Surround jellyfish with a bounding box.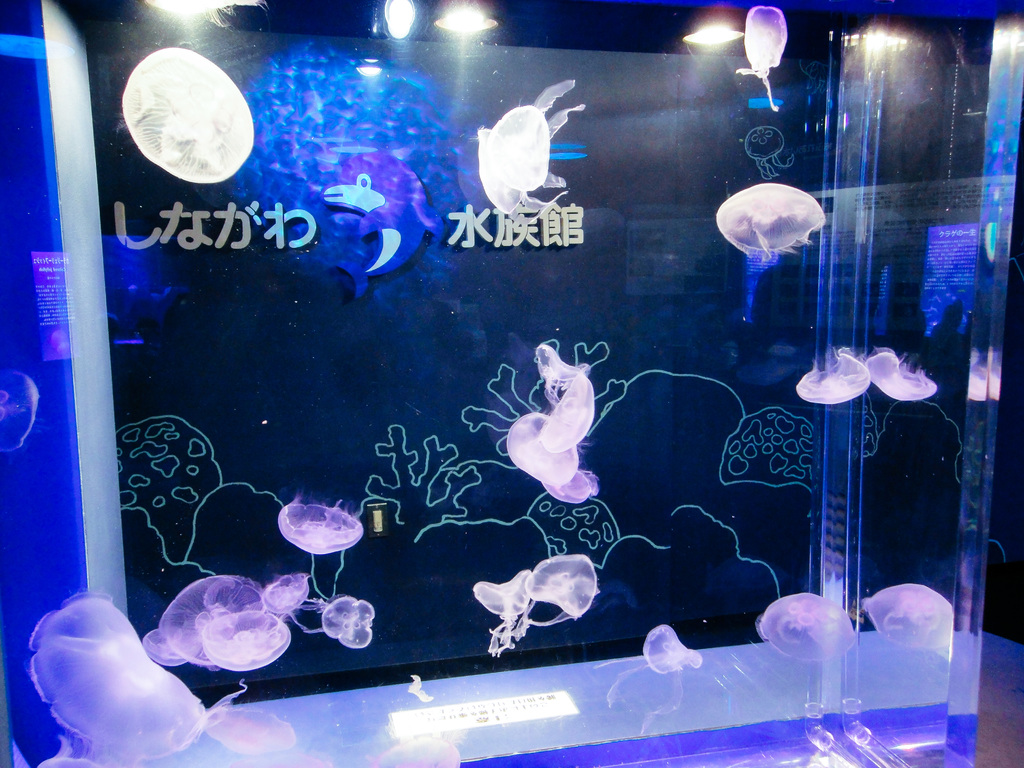
[752,594,856,666].
